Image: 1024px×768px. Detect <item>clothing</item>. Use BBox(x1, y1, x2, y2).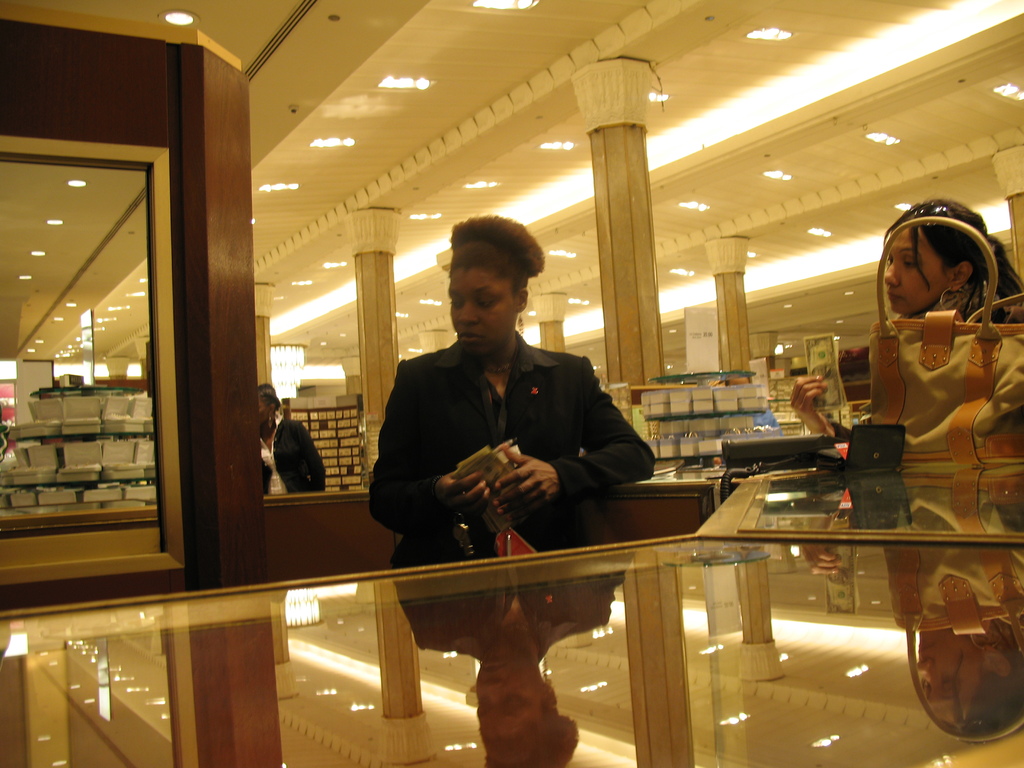
BBox(369, 330, 655, 567).
